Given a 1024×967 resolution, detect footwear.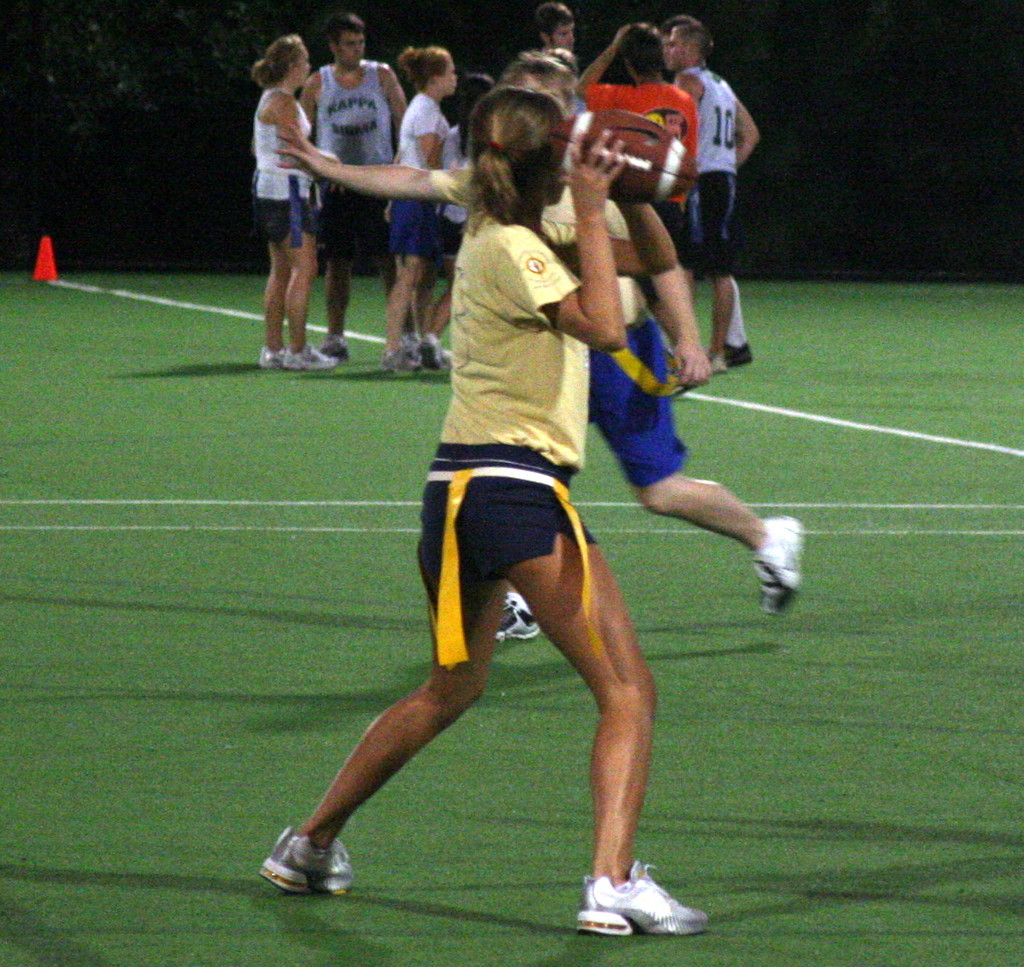
(418, 334, 439, 371).
